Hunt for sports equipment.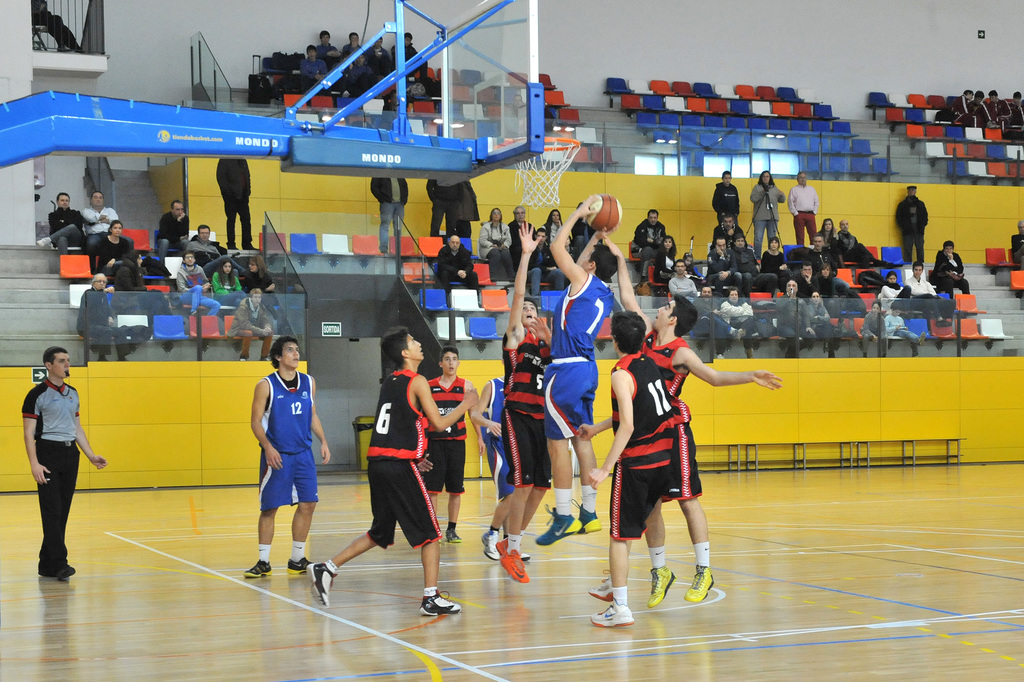
Hunted down at rect(592, 606, 636, 628).
